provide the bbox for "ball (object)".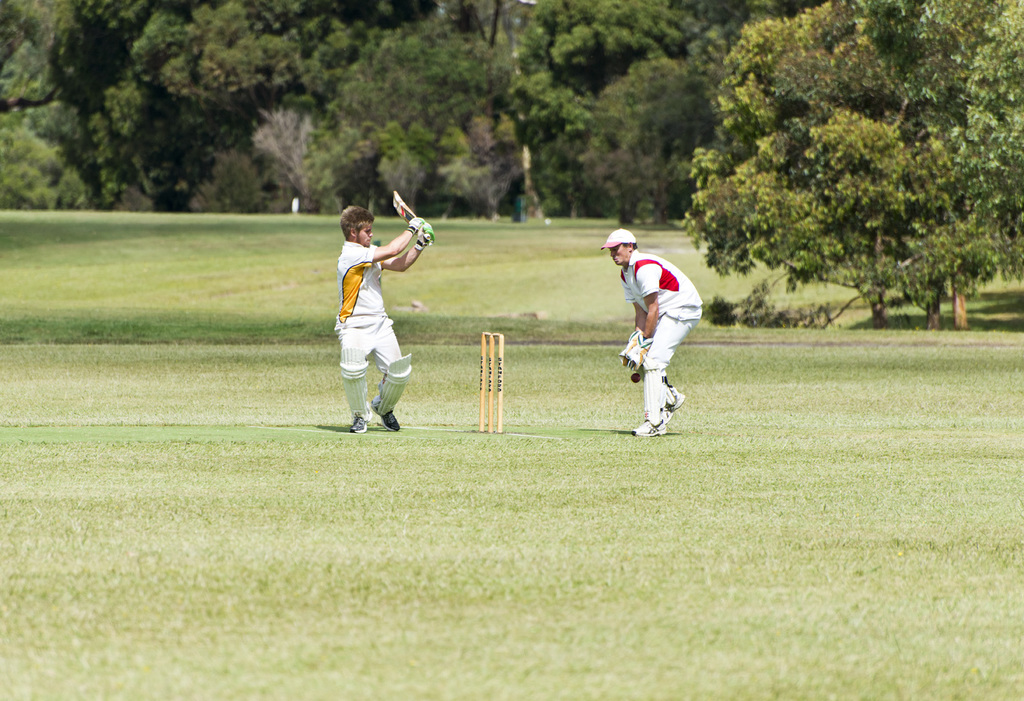
left=627, top=371, right=641, bottom=383.
